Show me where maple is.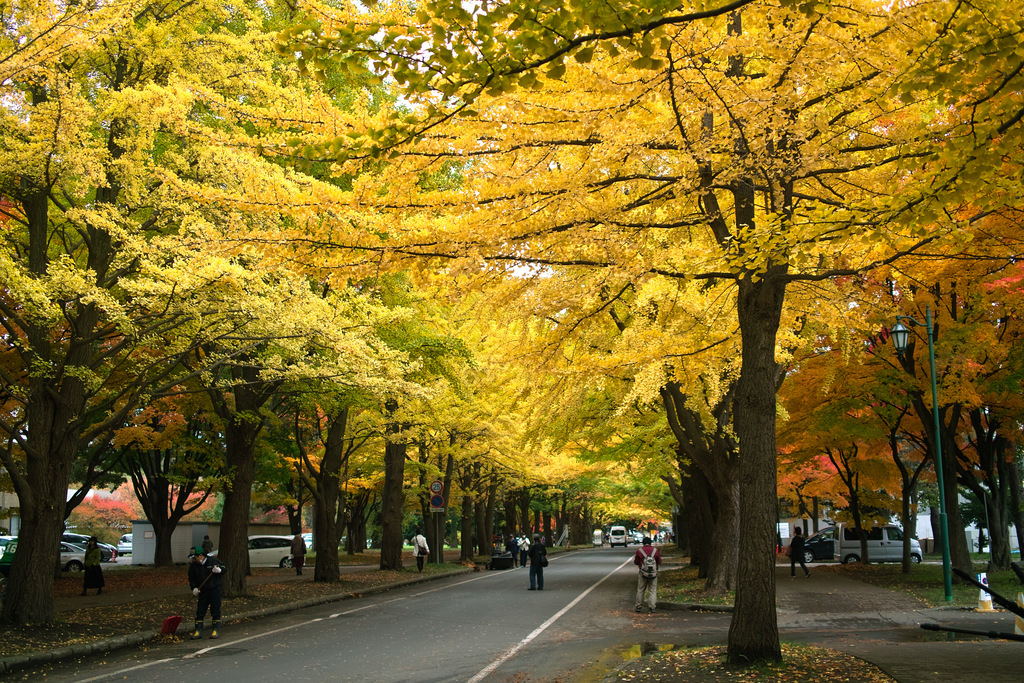
maple is at pyautogui.locateOnScreen(0, 0, 341, 641).
